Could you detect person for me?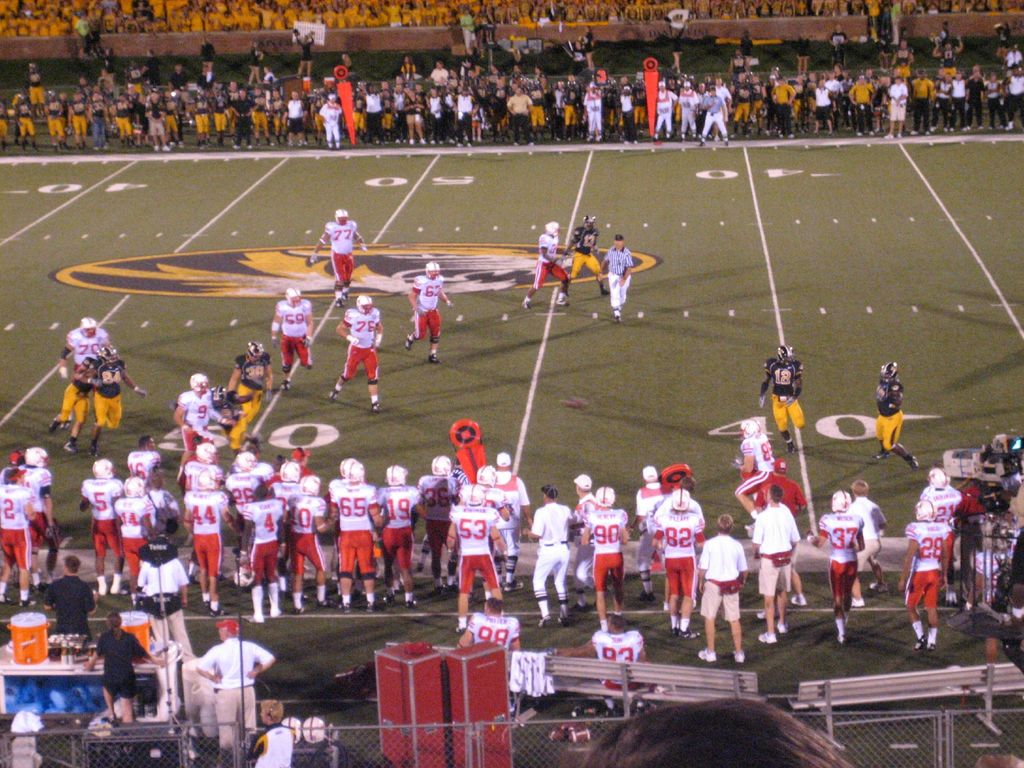
Detection result: l=573, t=486, r=626, b=621.
